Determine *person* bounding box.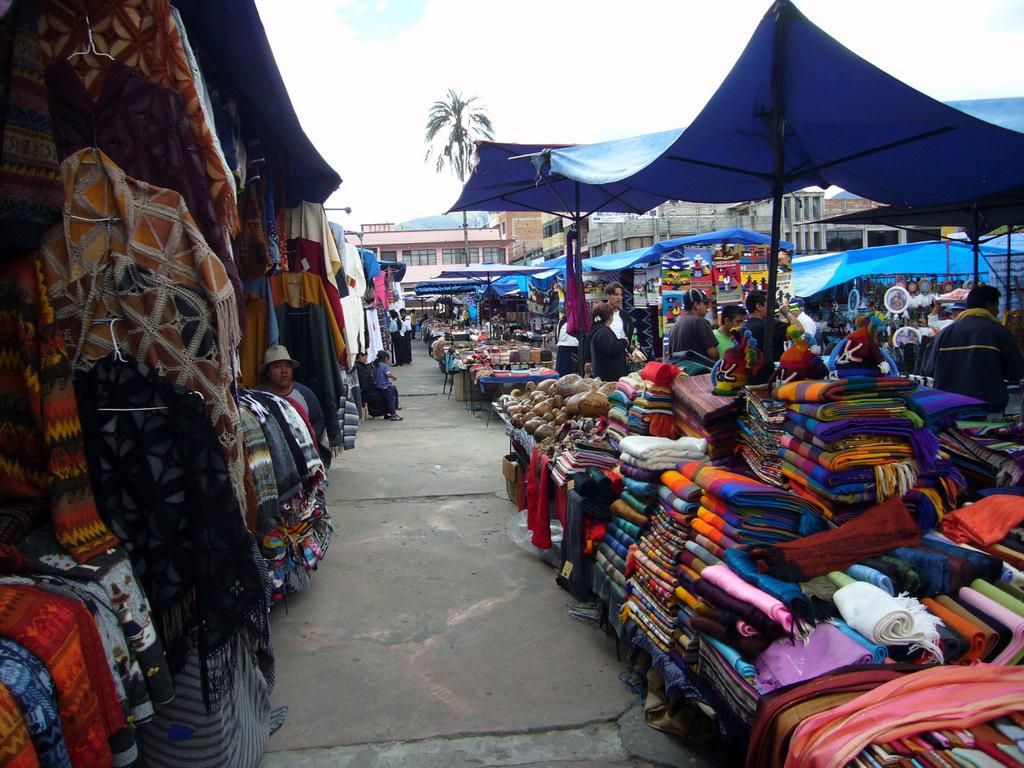
Determined: <bbox>924, 281, 1008, 409</bbox>.
